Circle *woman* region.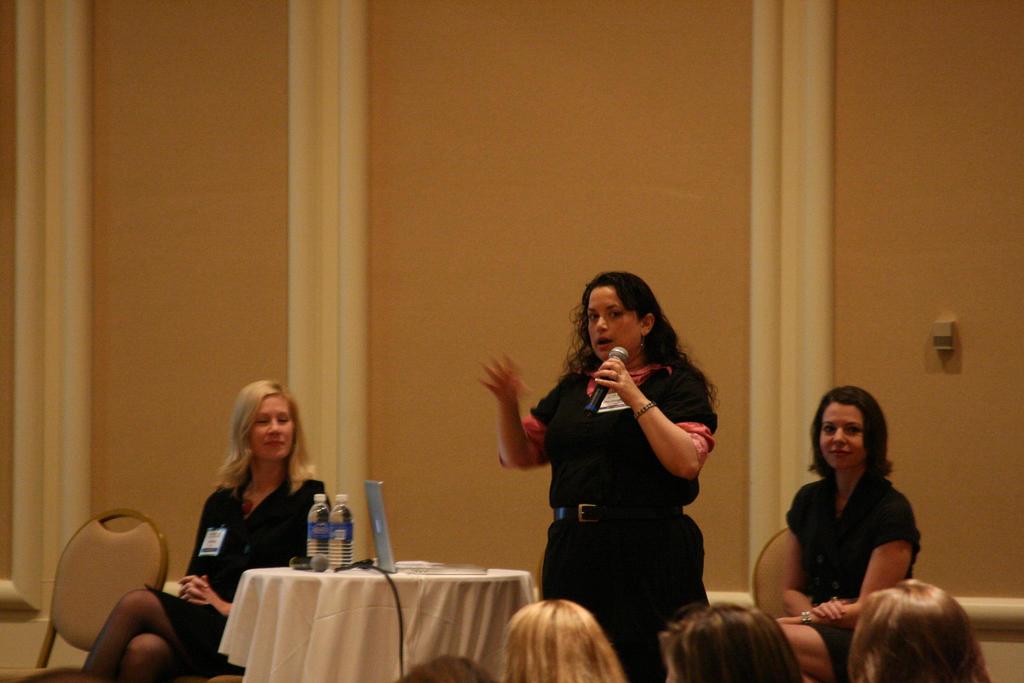
Region: box=[659, 595, 801, 682].
